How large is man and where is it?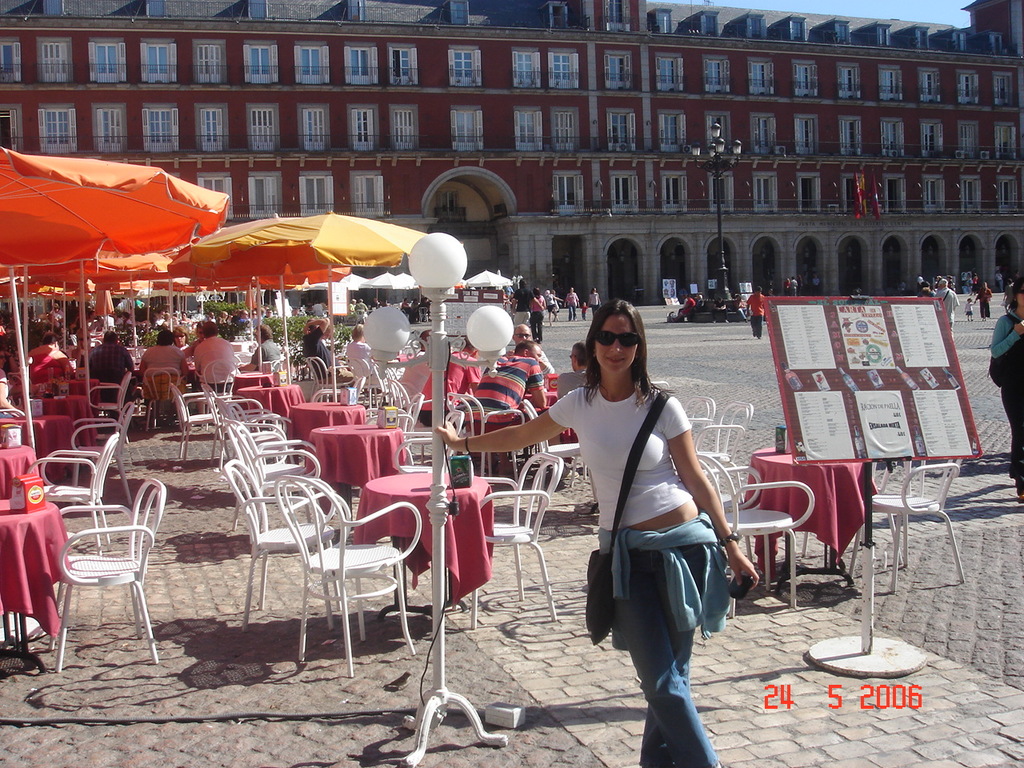
Bounding box: Rect(791, 276, 796, 287).
